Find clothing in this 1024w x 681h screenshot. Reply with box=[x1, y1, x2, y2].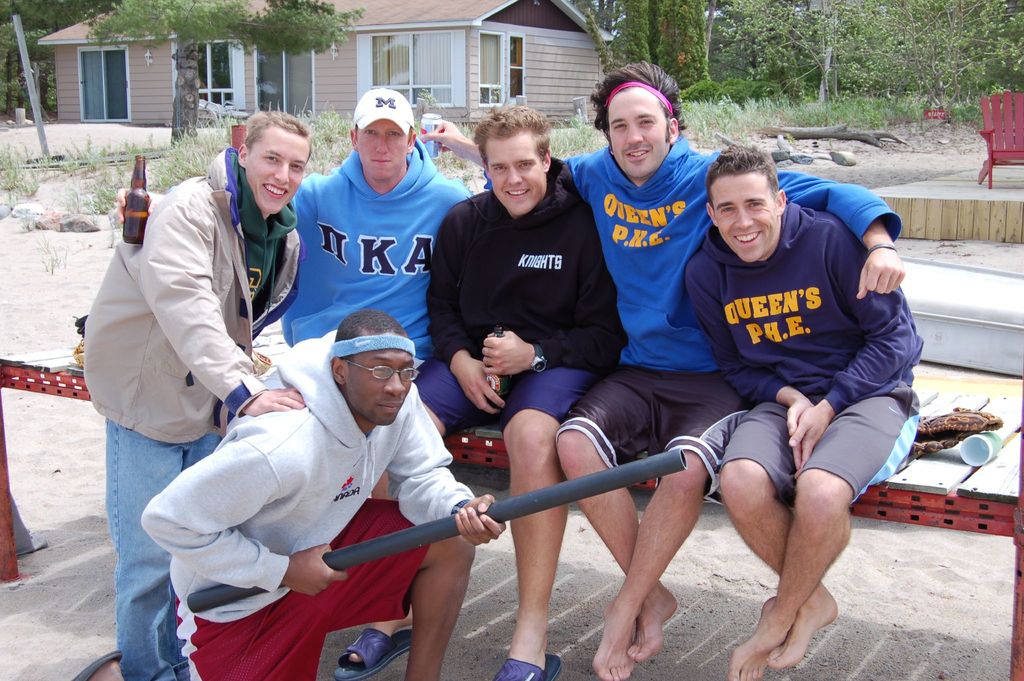
box=[286, 145, 482, 368].
